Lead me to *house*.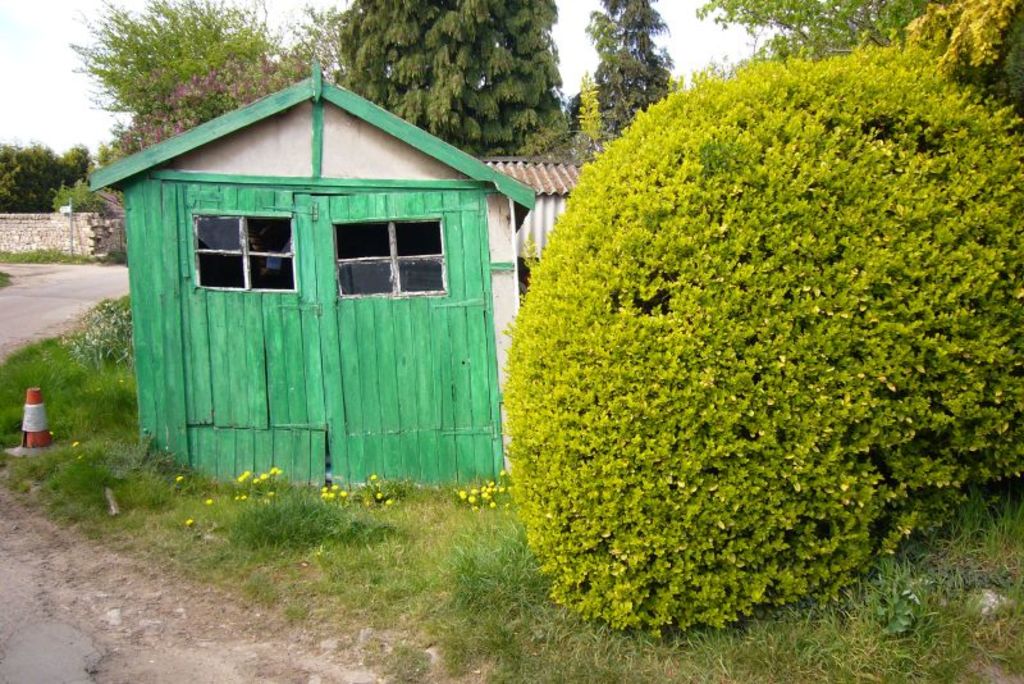
Lead to region(74, 53, 545, 492).
